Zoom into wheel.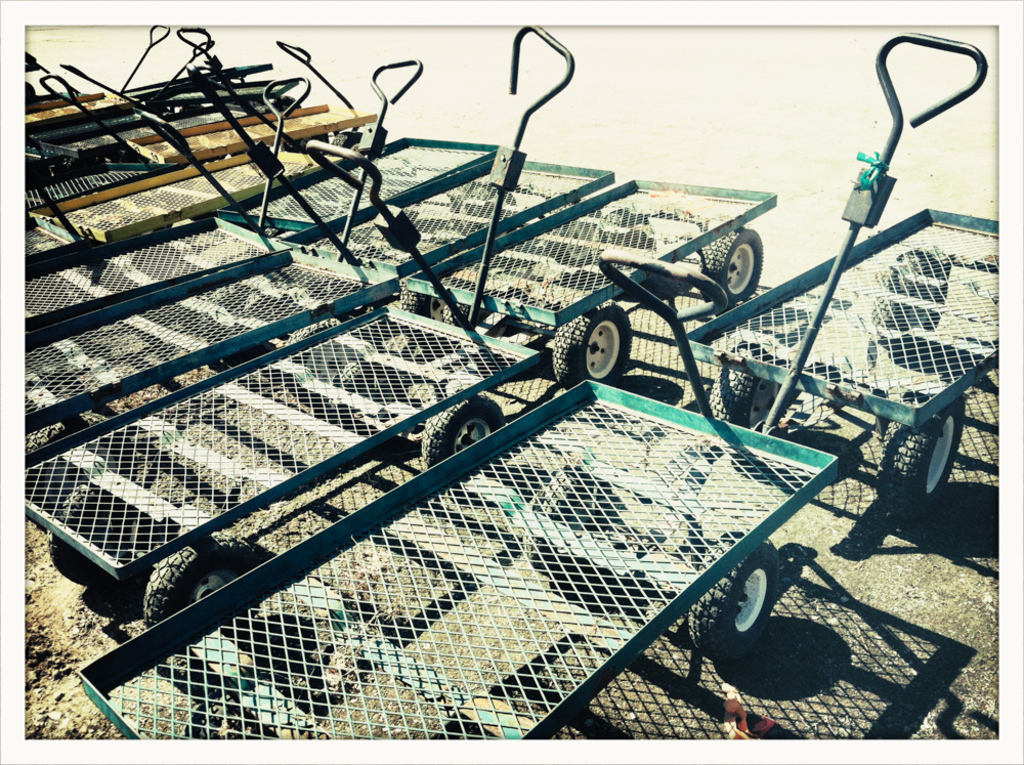
Zoom target: 690:530:777:662.
